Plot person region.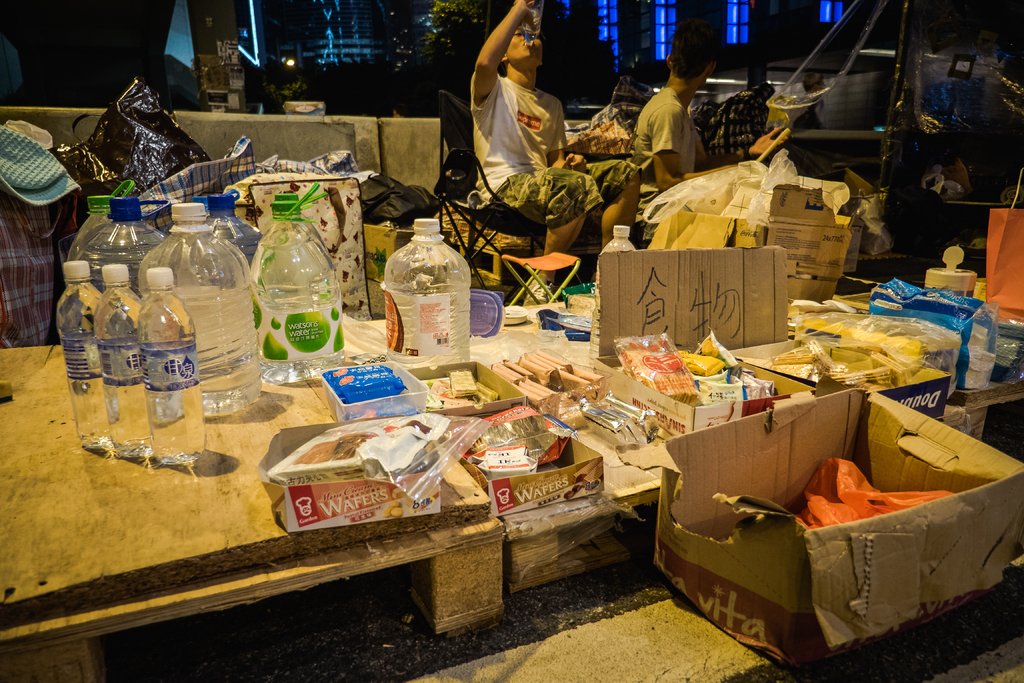
Plotted at 466, 0, 638, 303.
